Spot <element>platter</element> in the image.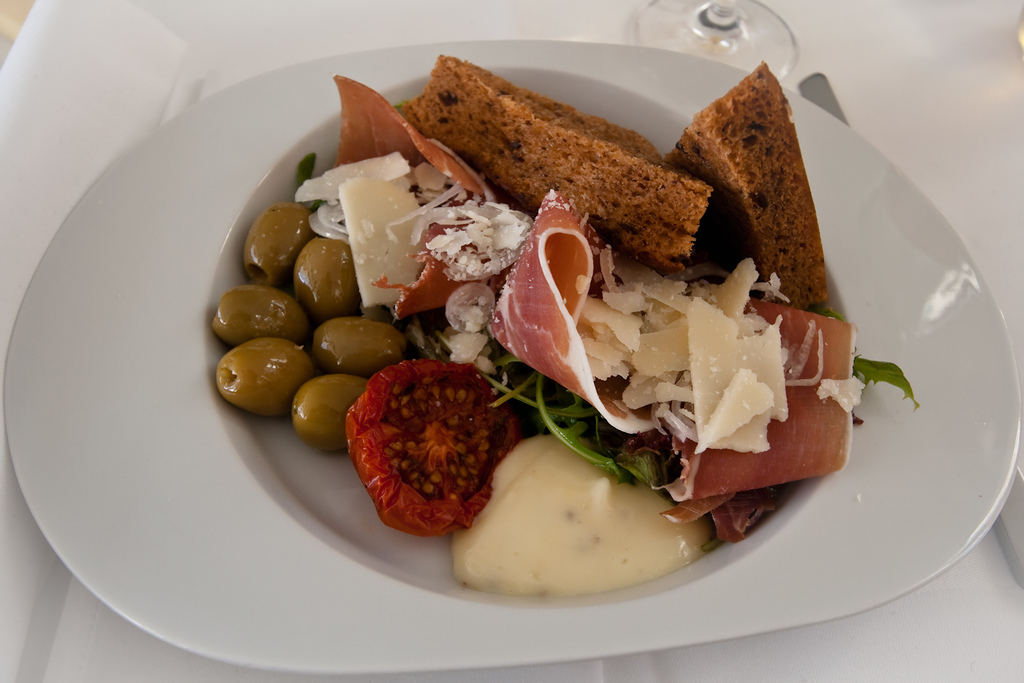
<element>platter</element> found at x1=1, y1=37, x2=1021, y2=675.
